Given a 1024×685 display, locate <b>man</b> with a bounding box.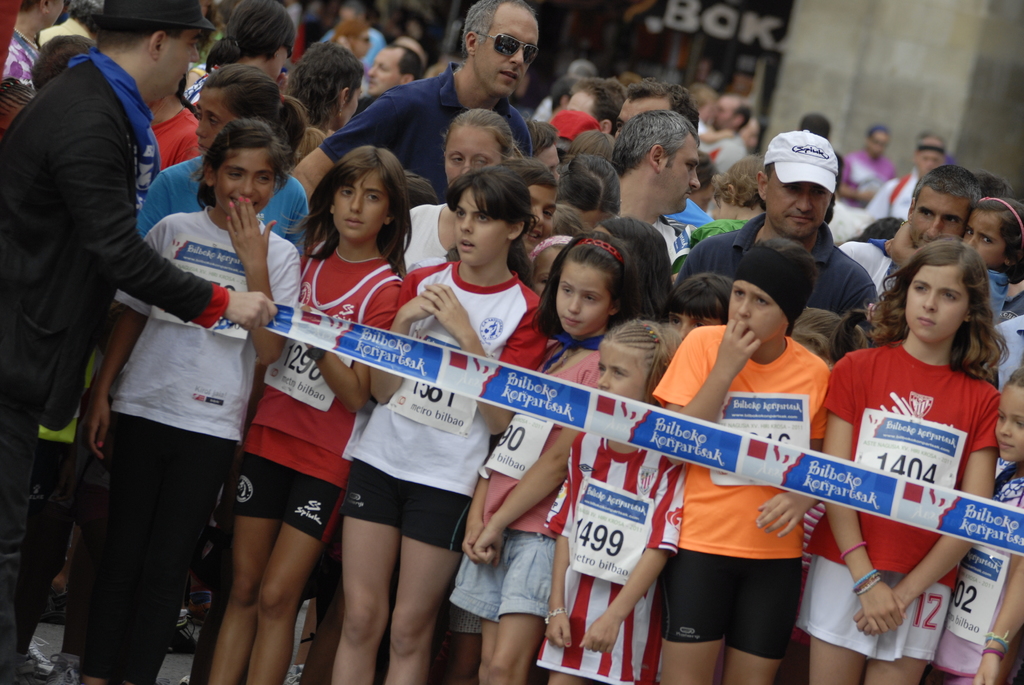
Located: l=286, t=0, r=542, b=209.
